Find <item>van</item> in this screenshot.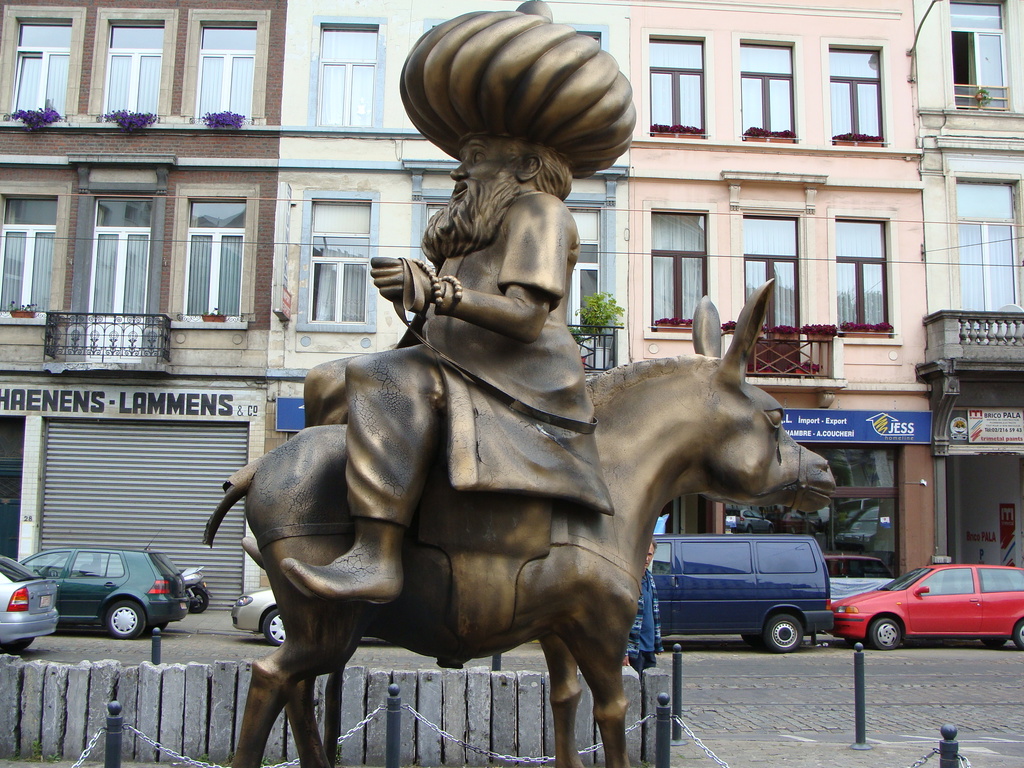
The bounding box for <item>van</item> is detection(650, 532, 838, 652).
